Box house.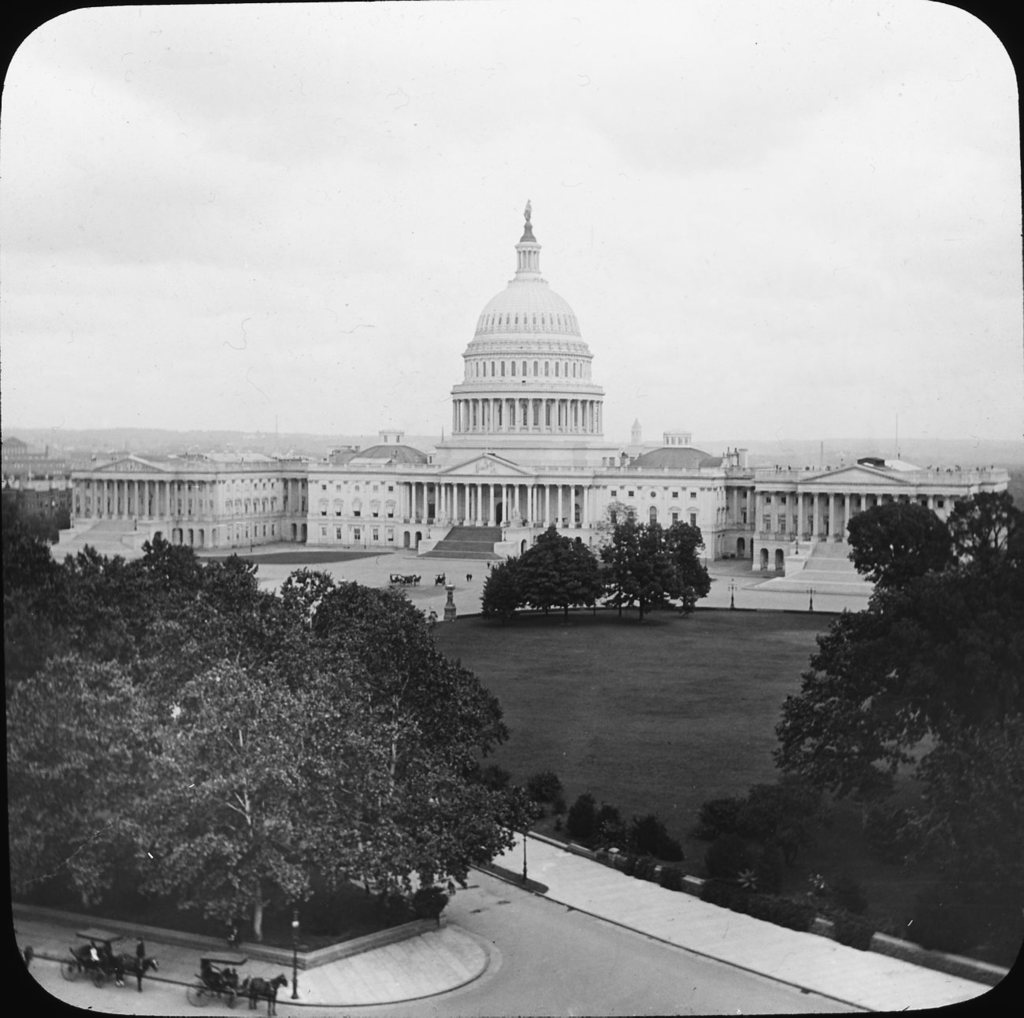
(751, 459, 1013, 583).
